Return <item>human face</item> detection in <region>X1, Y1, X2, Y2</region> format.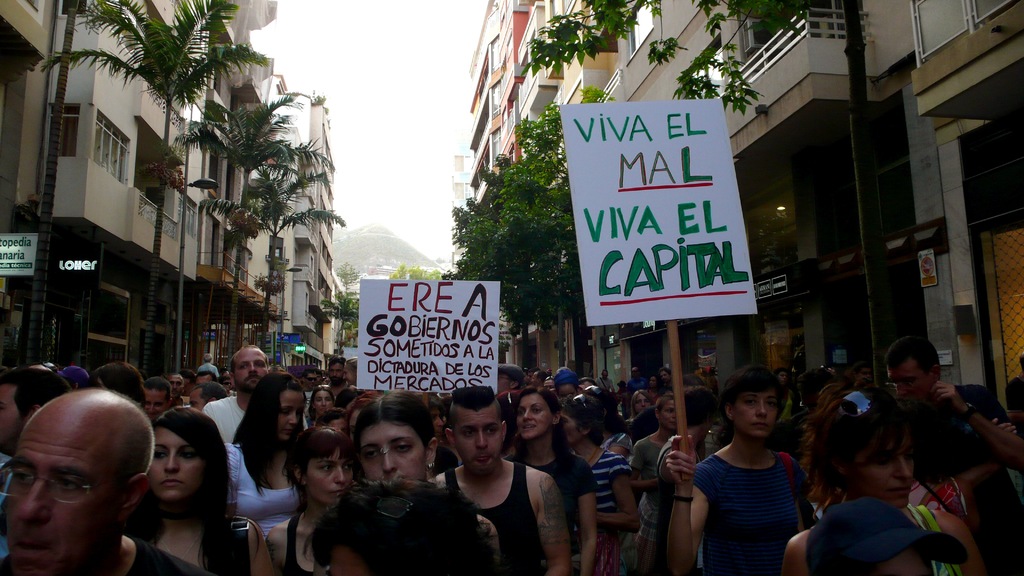
<region>517, 394, 553, 436</region>.
